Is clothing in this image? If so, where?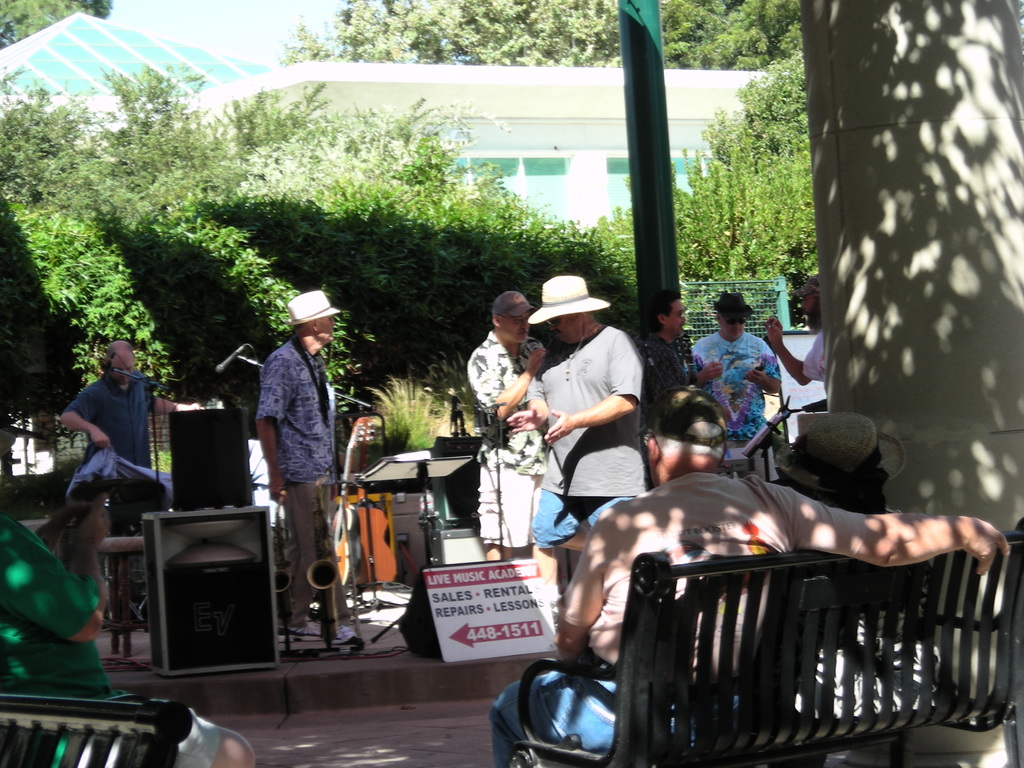
Yes, at x1=472 y1=455 x2=548 y2=553.
